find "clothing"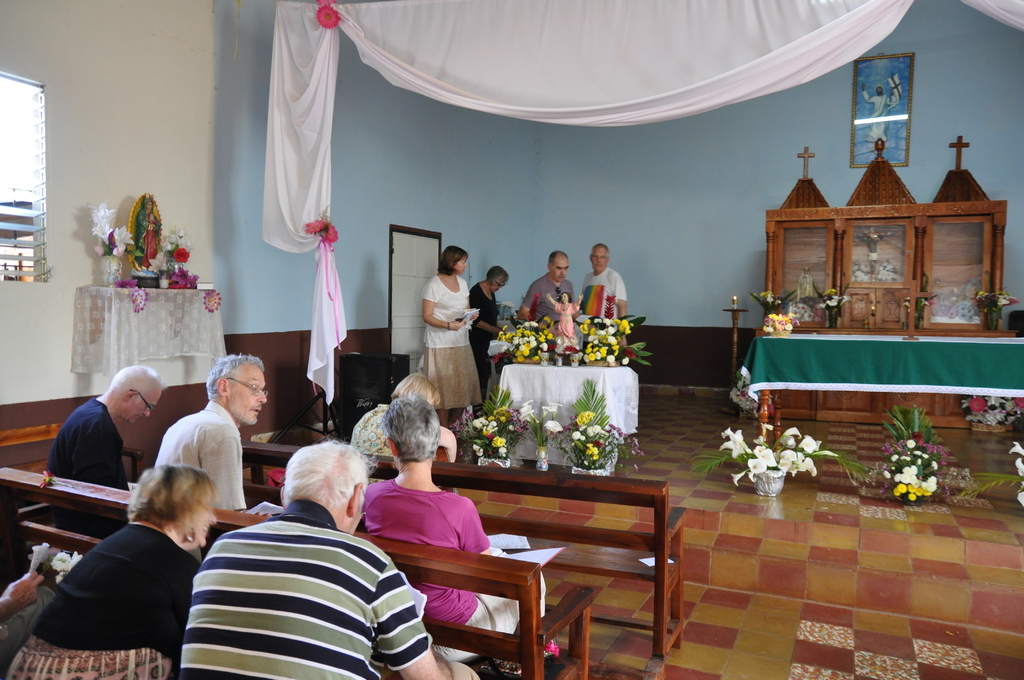
l=471, t=286, r=496, b=388
